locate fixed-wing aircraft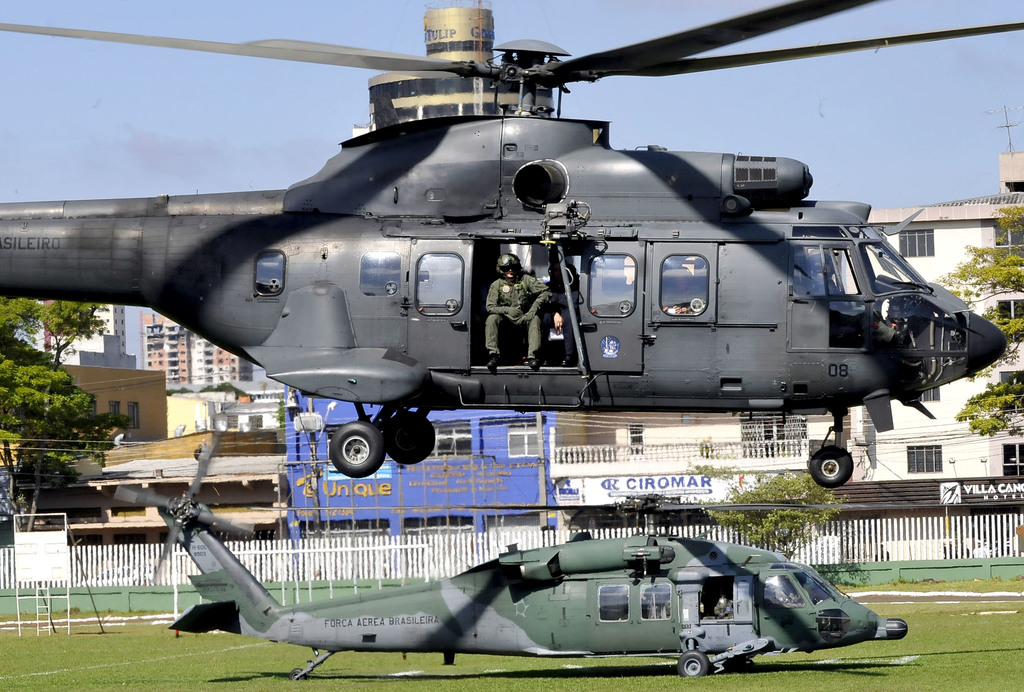
77,435,906,685
